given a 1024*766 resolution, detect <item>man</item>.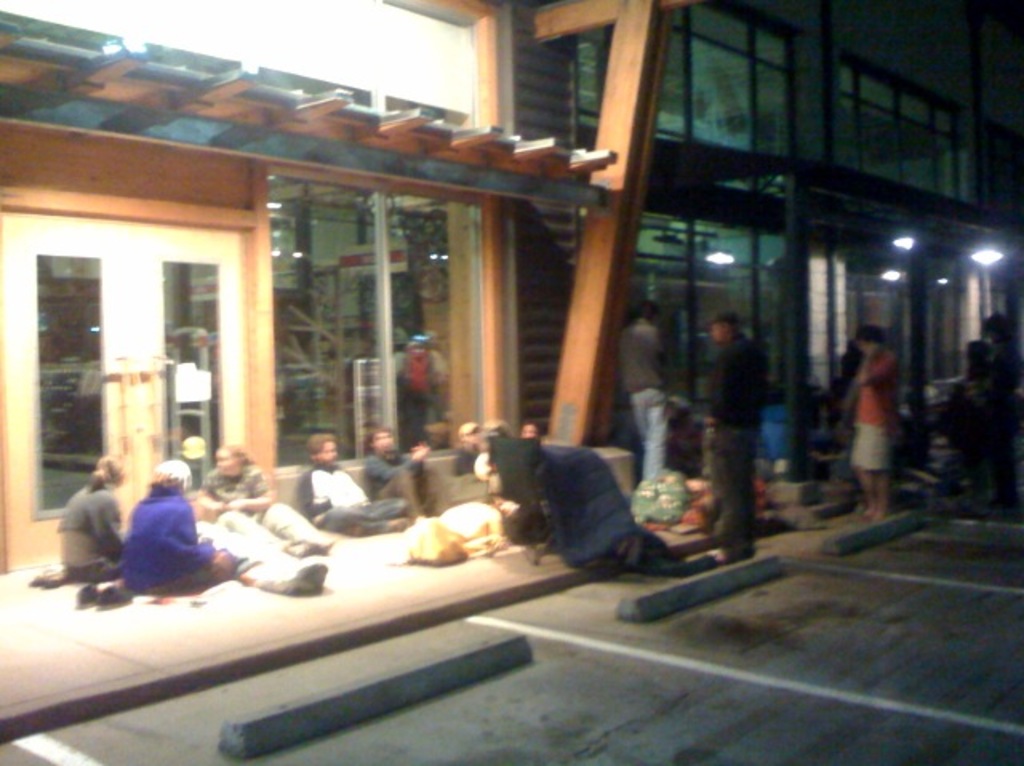
701 312 781 565.
